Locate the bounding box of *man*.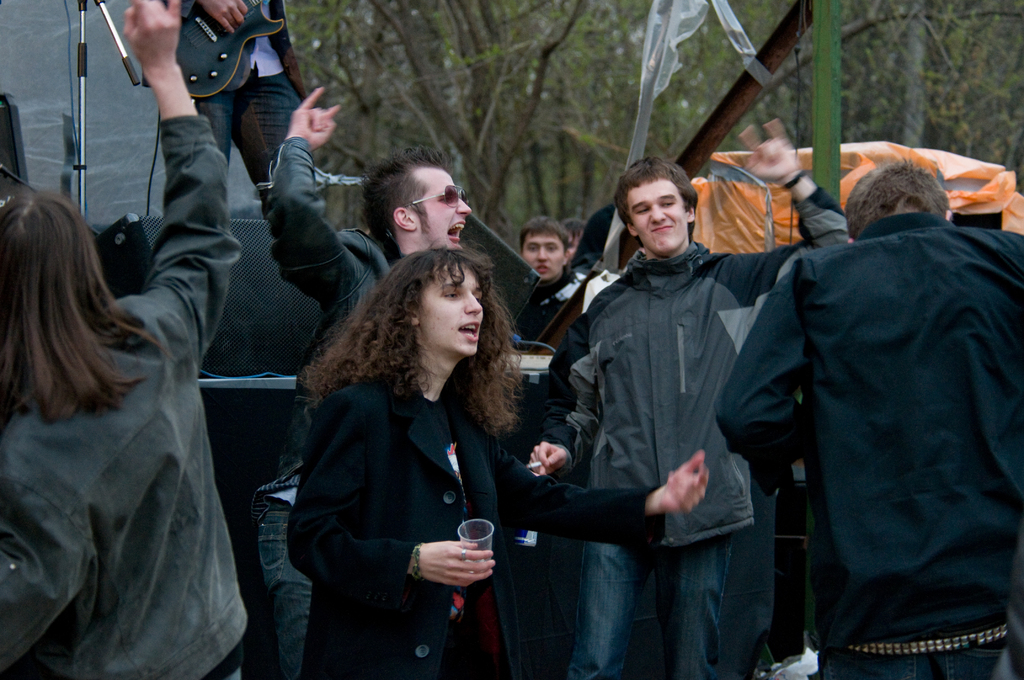
Bounding box: left=738, top=129, right=1023, bottom=679.
